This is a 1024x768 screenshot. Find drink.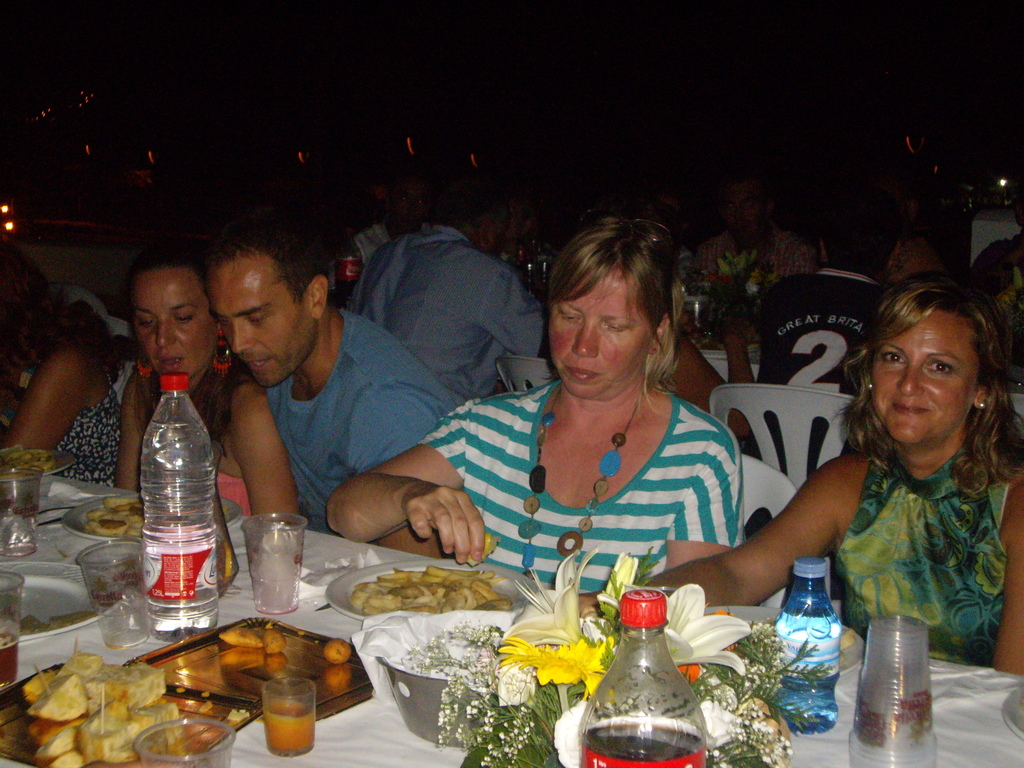
Bounding box: [773, 557, 844, 736].
